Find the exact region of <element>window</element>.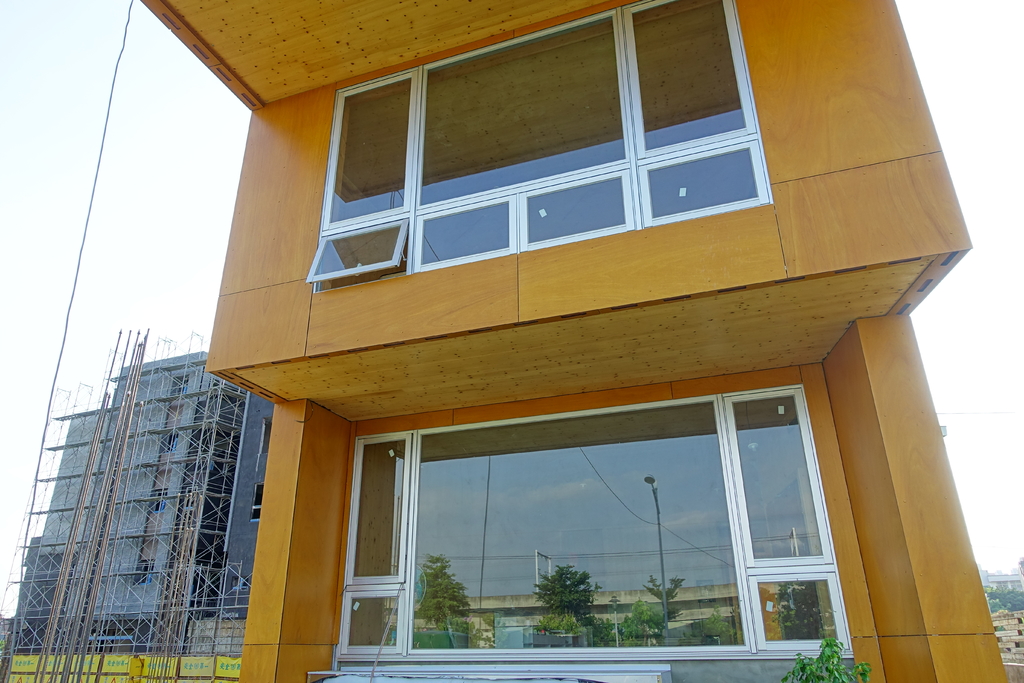
Exact region: x1=333 y1=383 x2=851 y2=659.
